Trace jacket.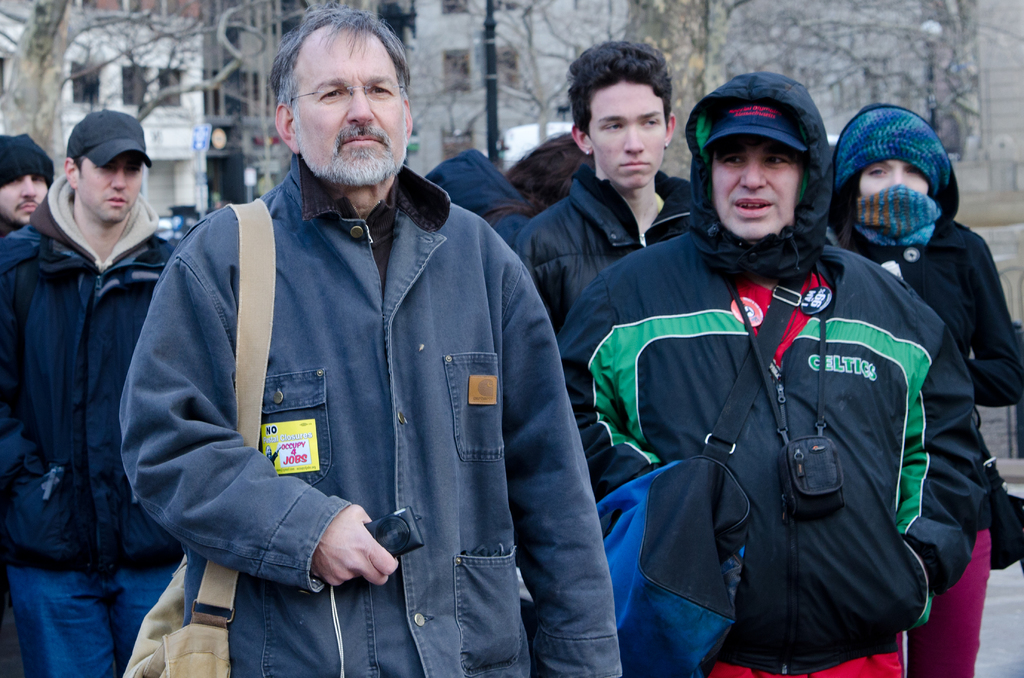
Traced to <box>824,97,1022,571</box>.
